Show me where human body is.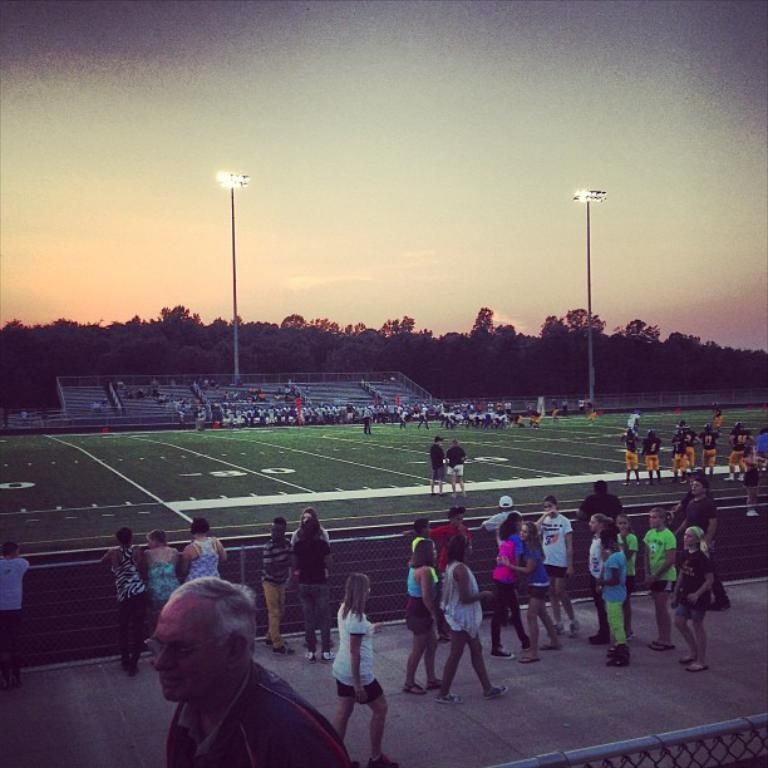
human body is at Rect(296, 538, 336, 666).
